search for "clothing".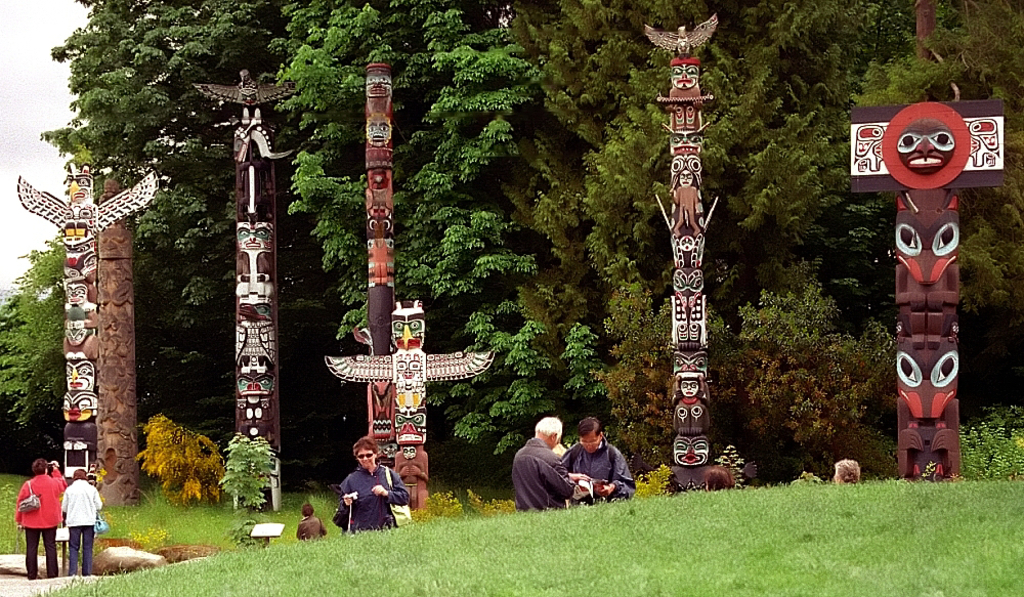
Found at box(336, 461, 408, 528).
